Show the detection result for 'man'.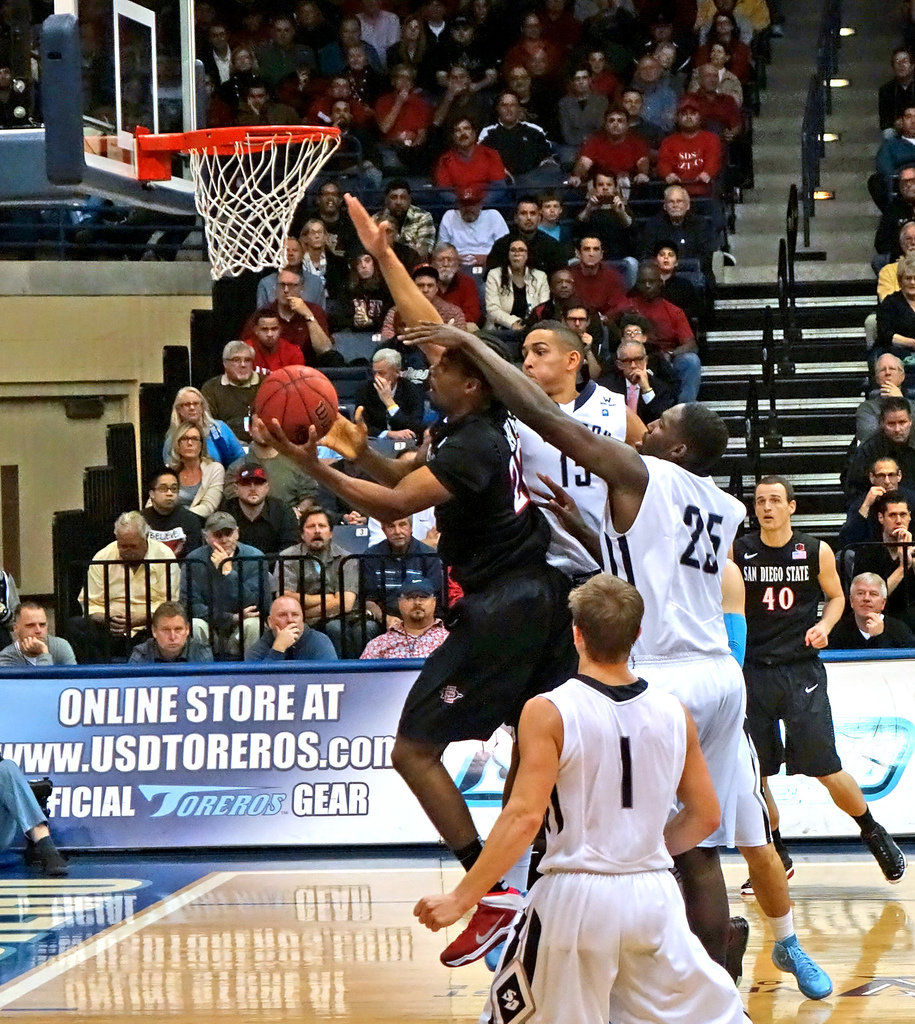
box(363, 579, 451, 666).
